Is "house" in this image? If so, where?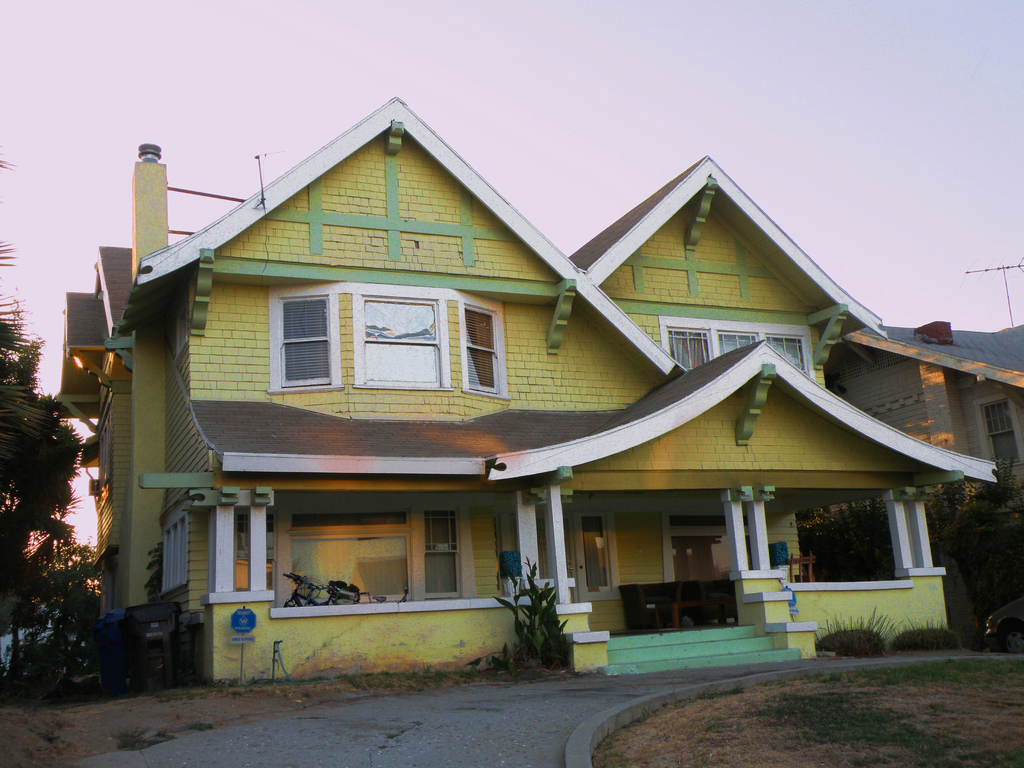
Yes, at <box>97,101,934,721</box>.
